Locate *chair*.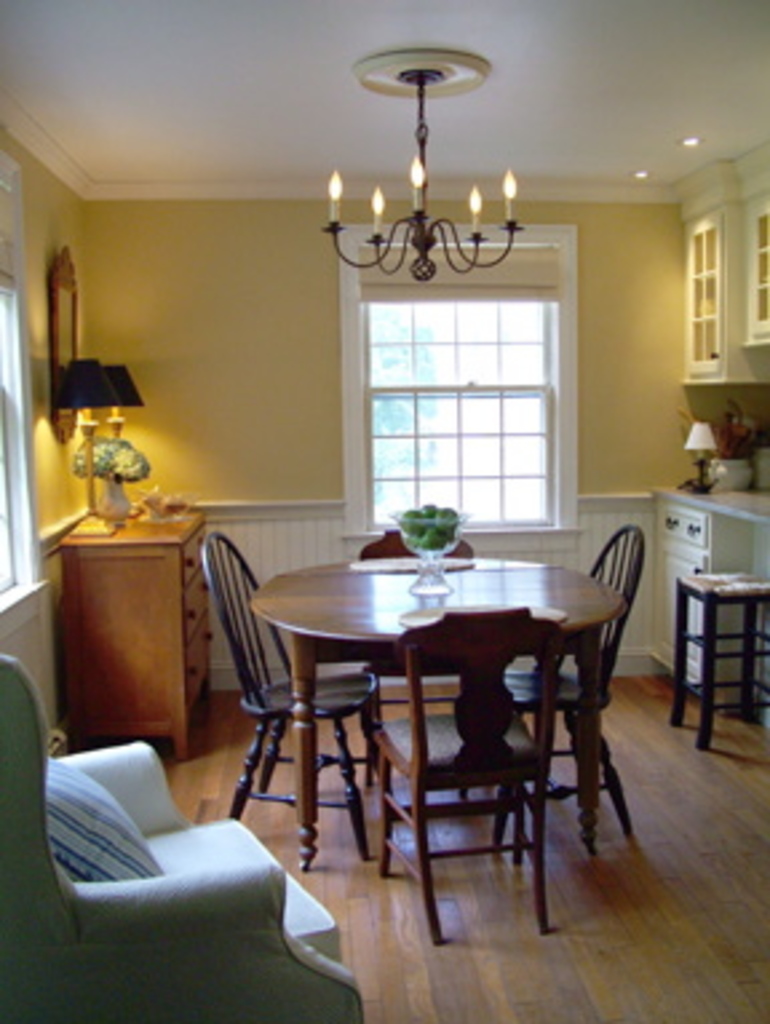
Bounding box: [left=353, top=532, right=487, bottom=775].
